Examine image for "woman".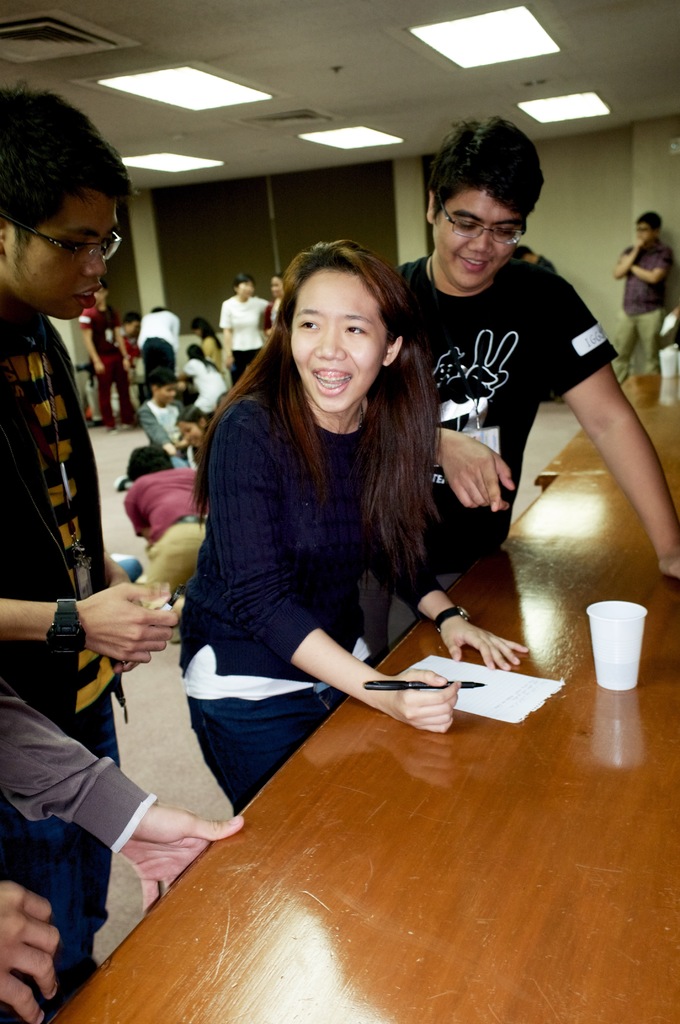
Examination result: BBox(191, 315, 224, 365).
